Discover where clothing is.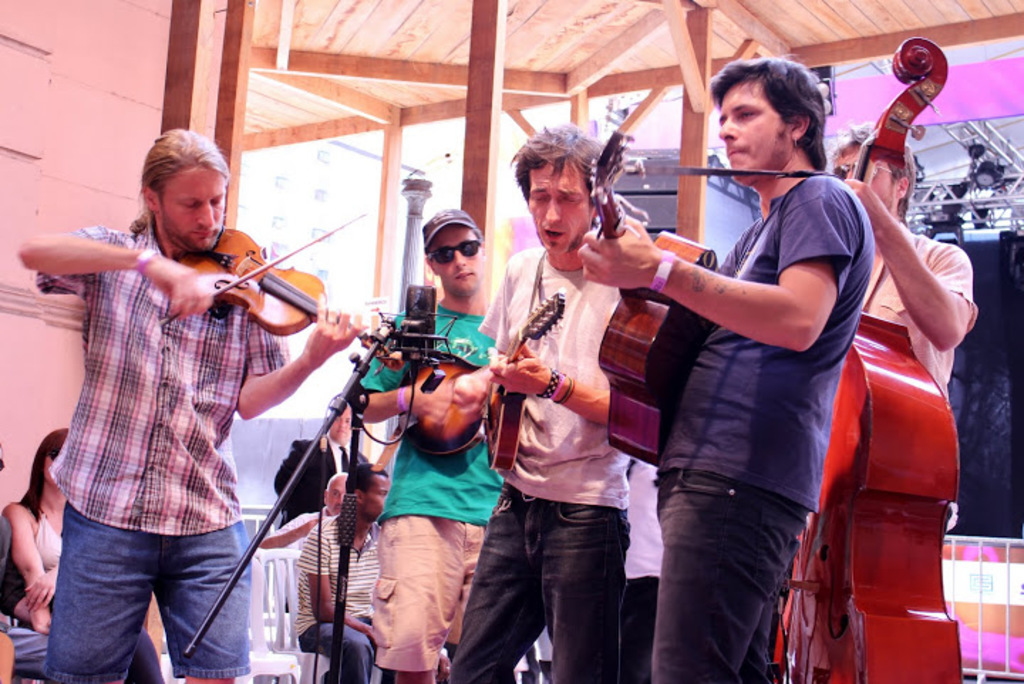
Discovered at [left=653, top=171, right=876, bottom=683].
